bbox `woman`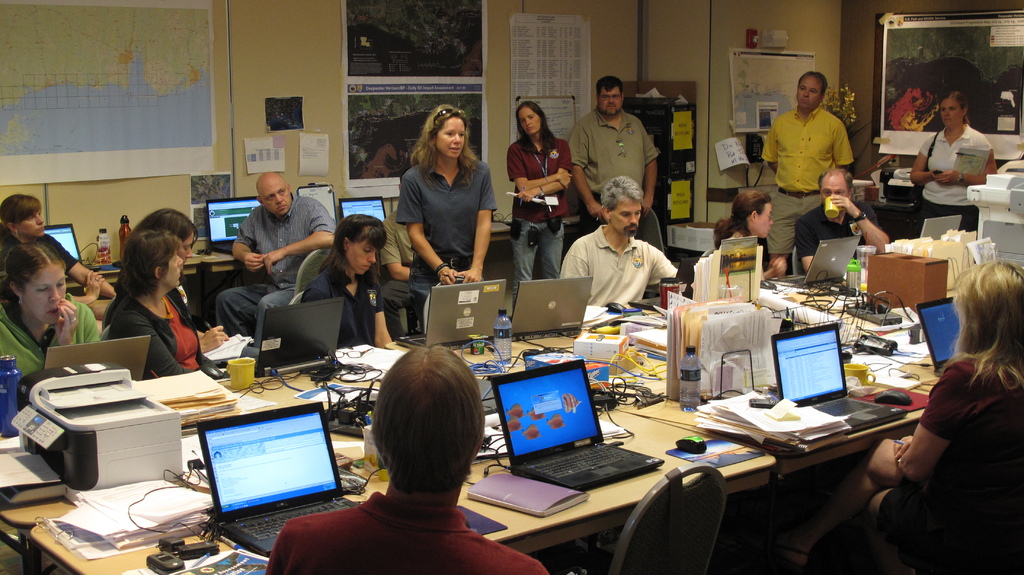
BBox(109, 231, 211, 374)
